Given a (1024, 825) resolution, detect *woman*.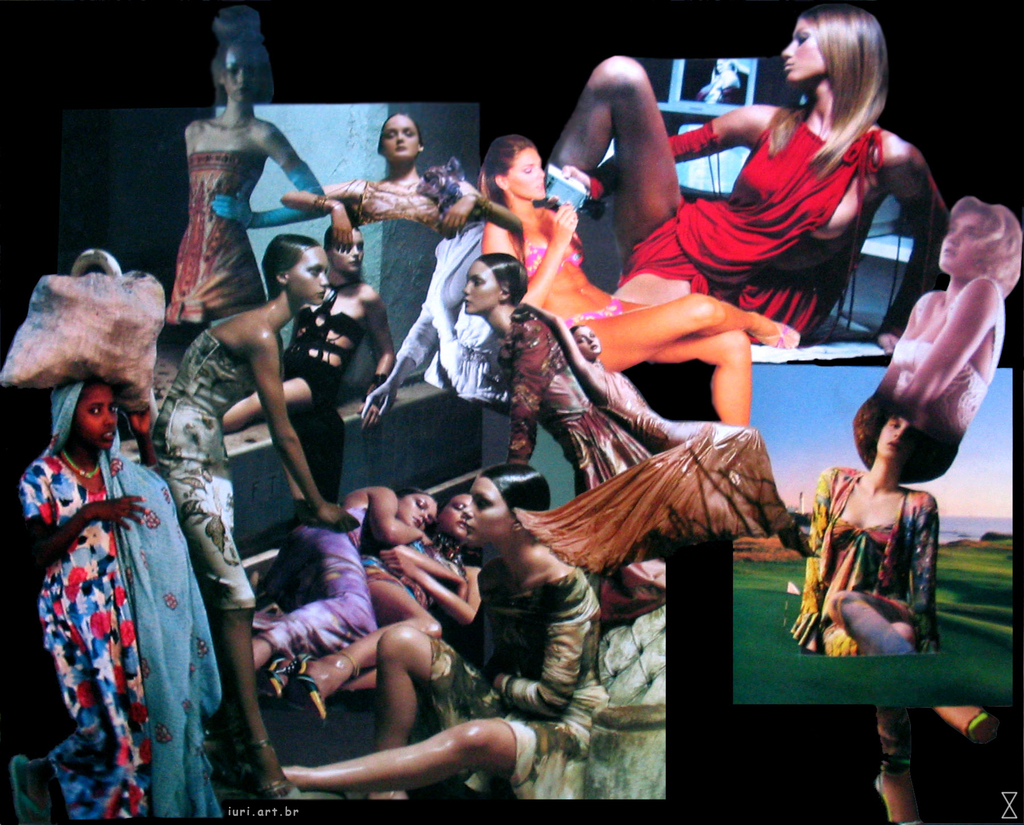
x1=278 y1=466 x2=604 y2=803.
